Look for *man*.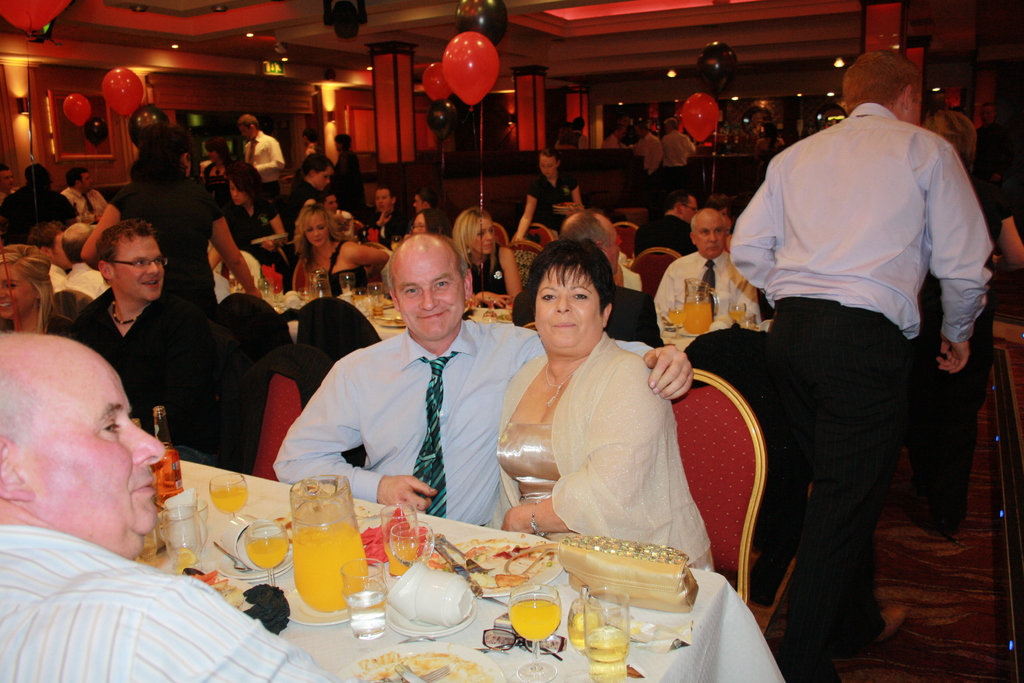
Found: Rect(650, 204, 780, 342).
